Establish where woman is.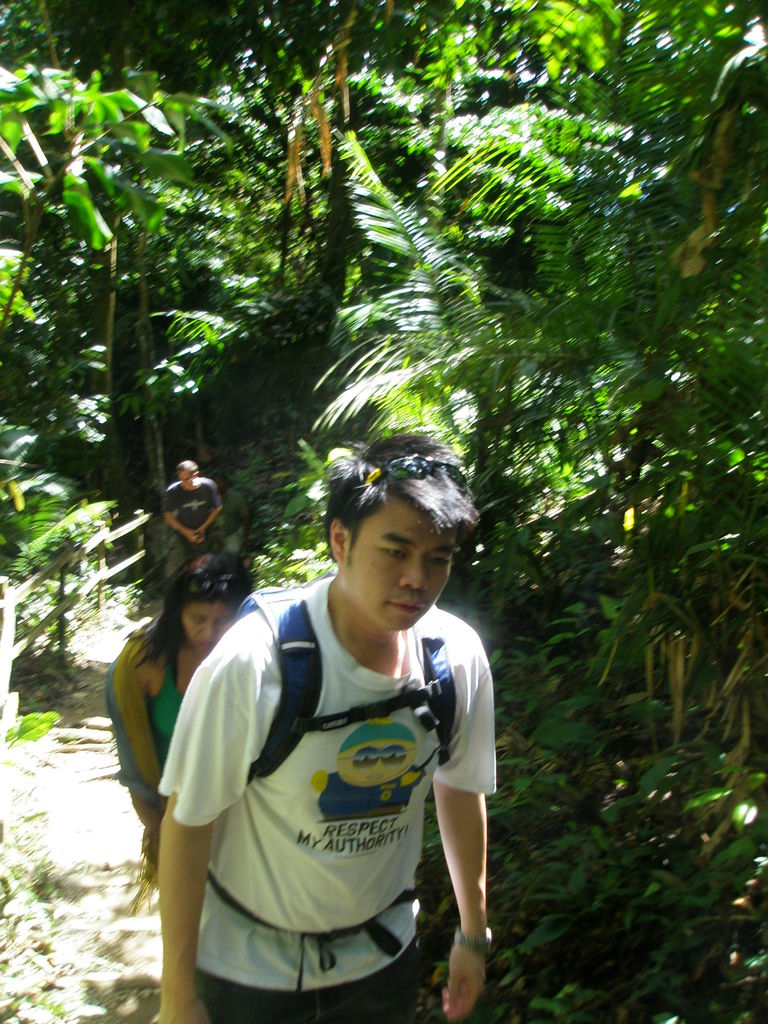
Established at (x1=102, y1=550, x2=257, y2=916).
